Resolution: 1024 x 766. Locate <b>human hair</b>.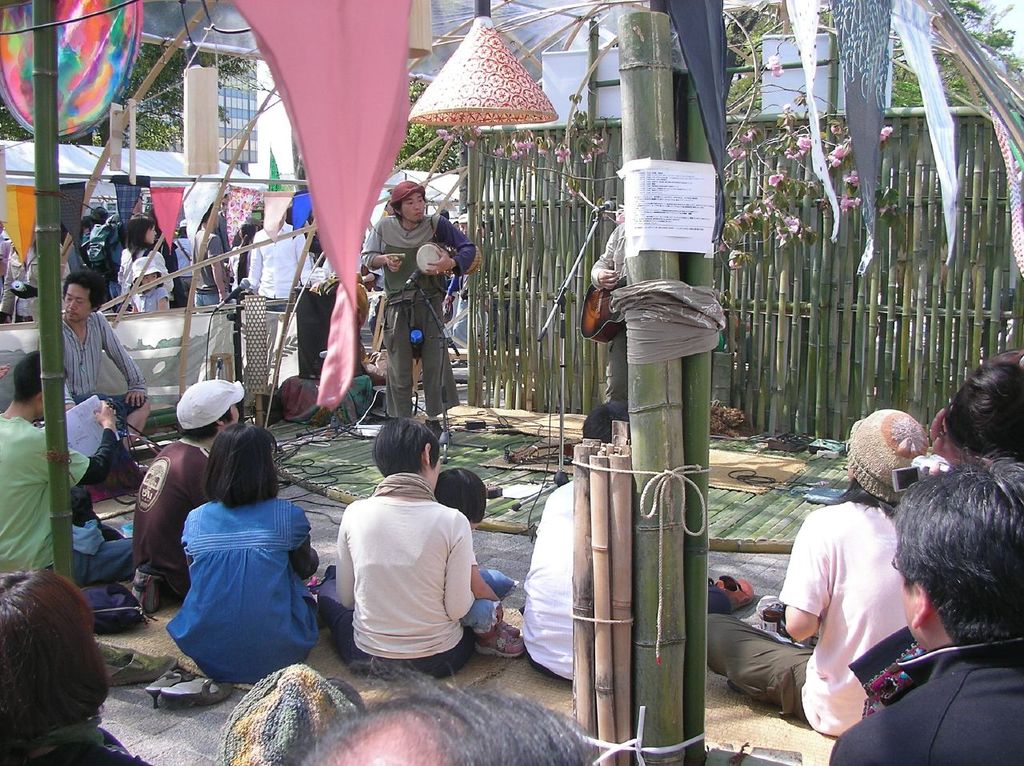
locate(10, 348, 50, 396).
